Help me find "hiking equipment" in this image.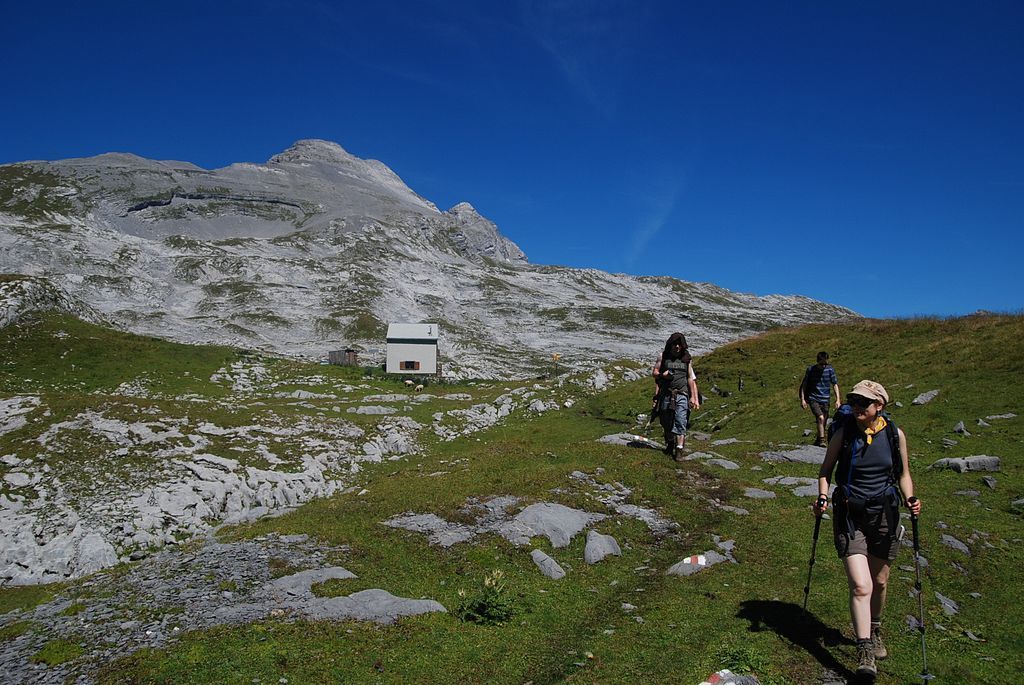
Found it: bbox=[910, 491, 924, 673].
